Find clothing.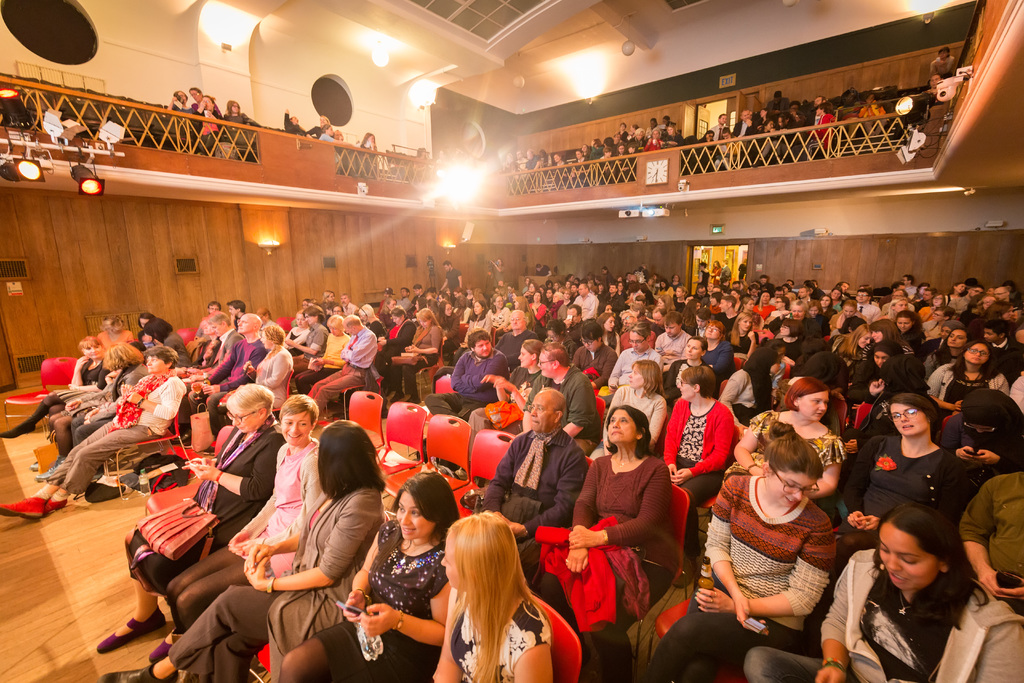
(x1=715, y1=269, x2=720, y2=285).
